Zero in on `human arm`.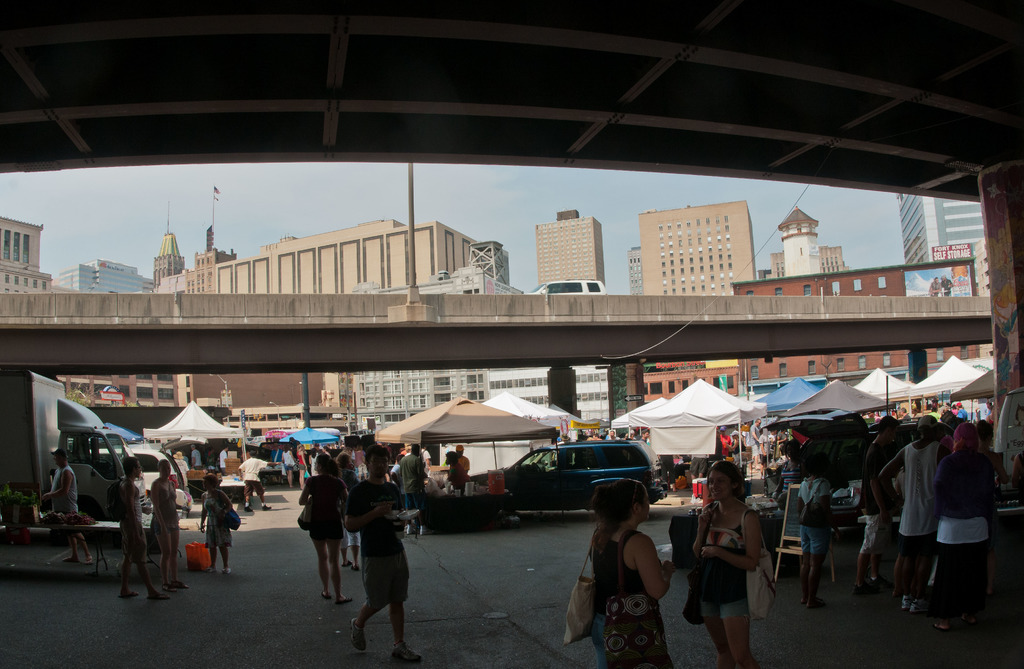
Zeroed in: crop(344, 501, 390, 533).
